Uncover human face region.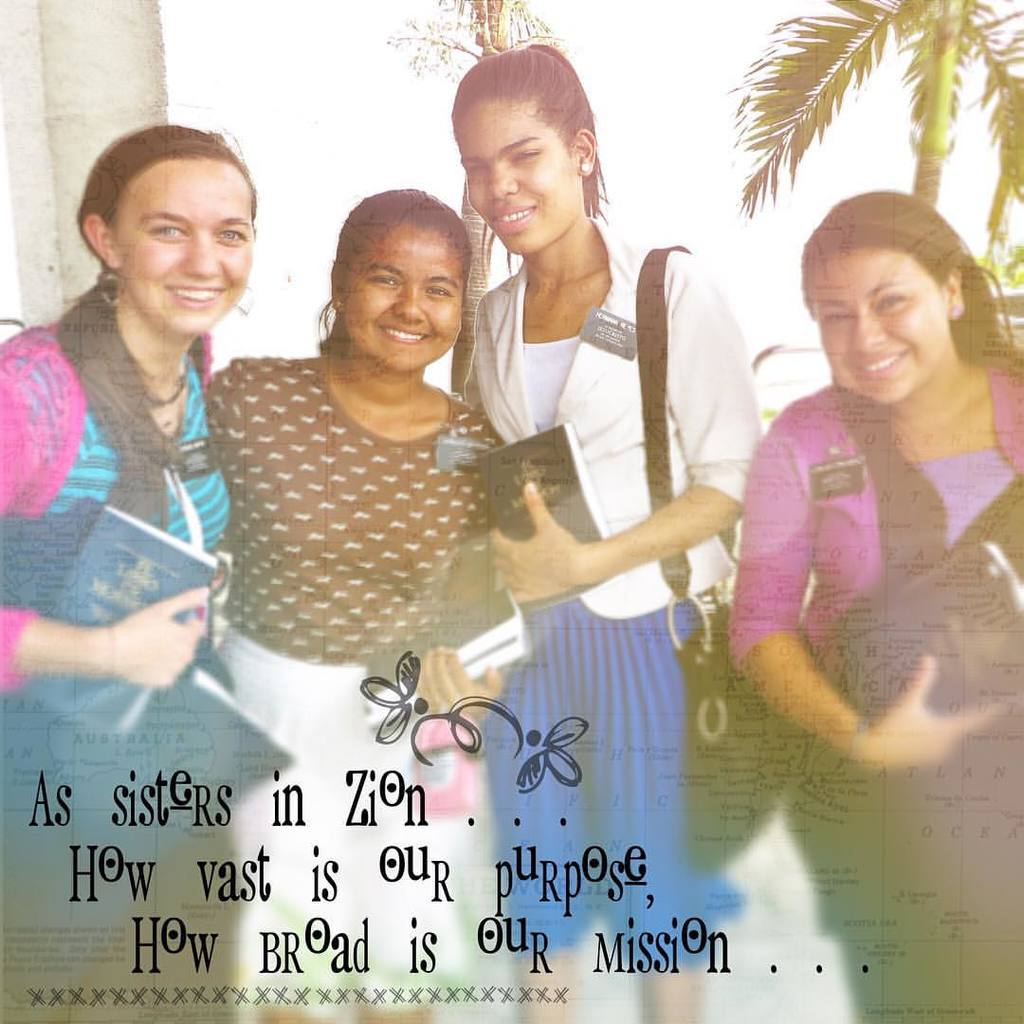
Uncovered: region(117, 156, 253, 330).
